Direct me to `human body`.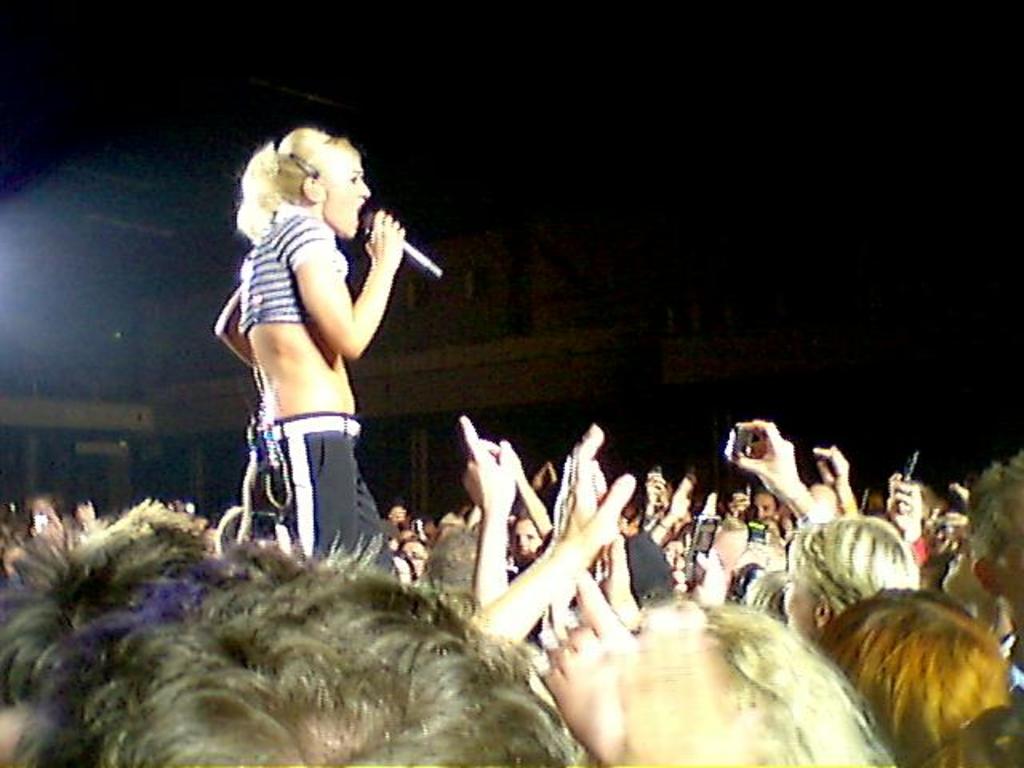
Direction: box(213, 125, 429, 570).
